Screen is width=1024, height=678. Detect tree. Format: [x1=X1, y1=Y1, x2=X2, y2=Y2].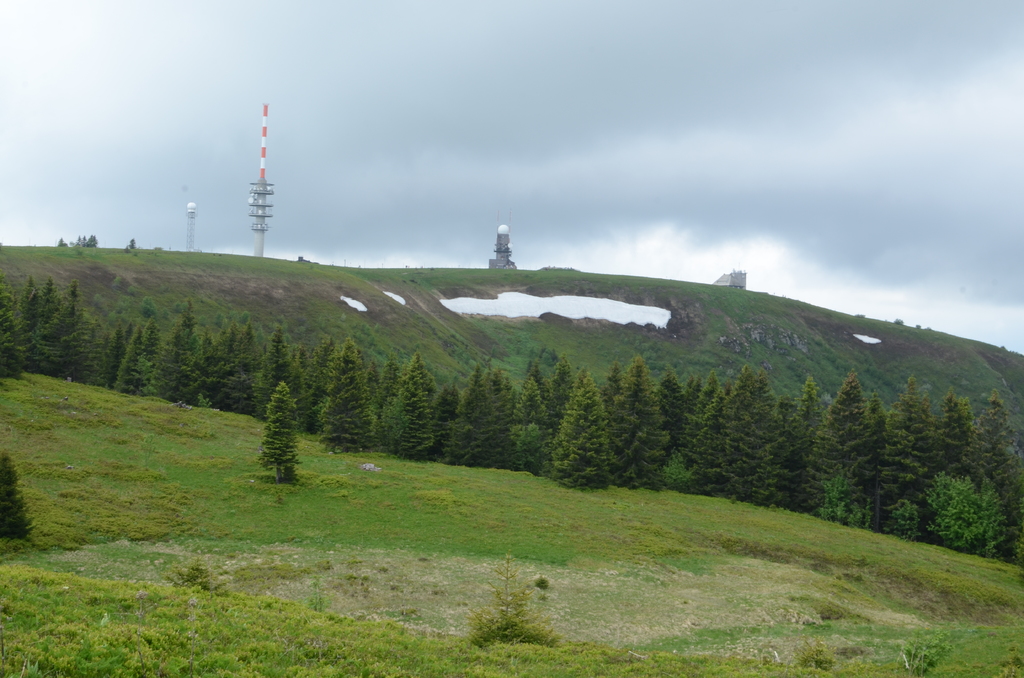
[x1=308, y1=330, x2=378, y2=472].
